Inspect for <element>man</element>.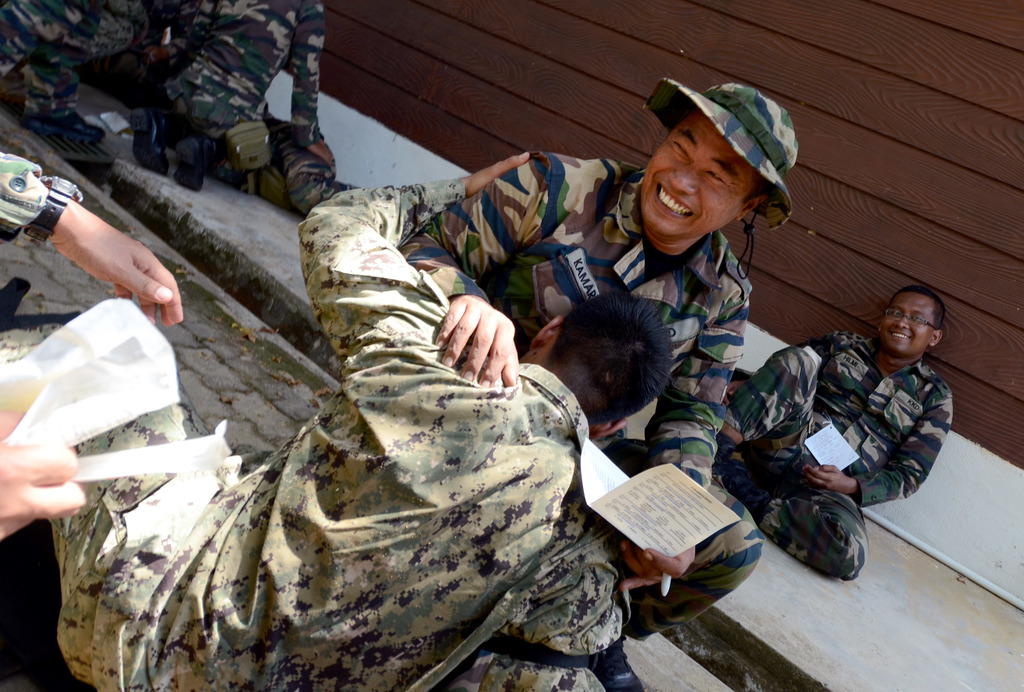
Inspection: crop(0, 0, 140, 152).
